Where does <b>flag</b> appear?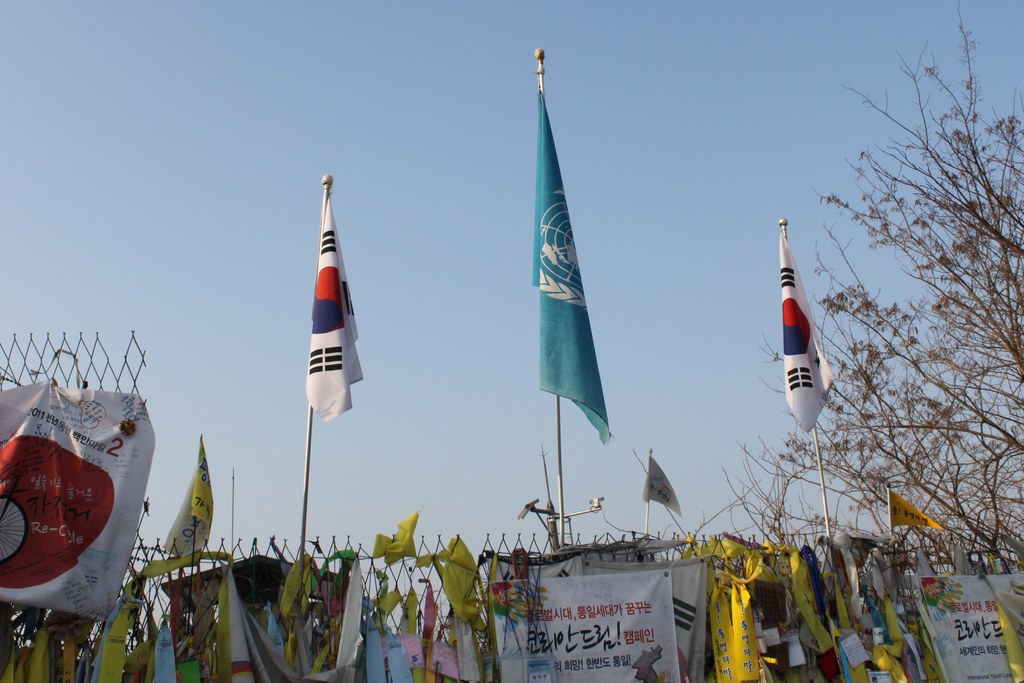
Appears at 376:507:415:561.
